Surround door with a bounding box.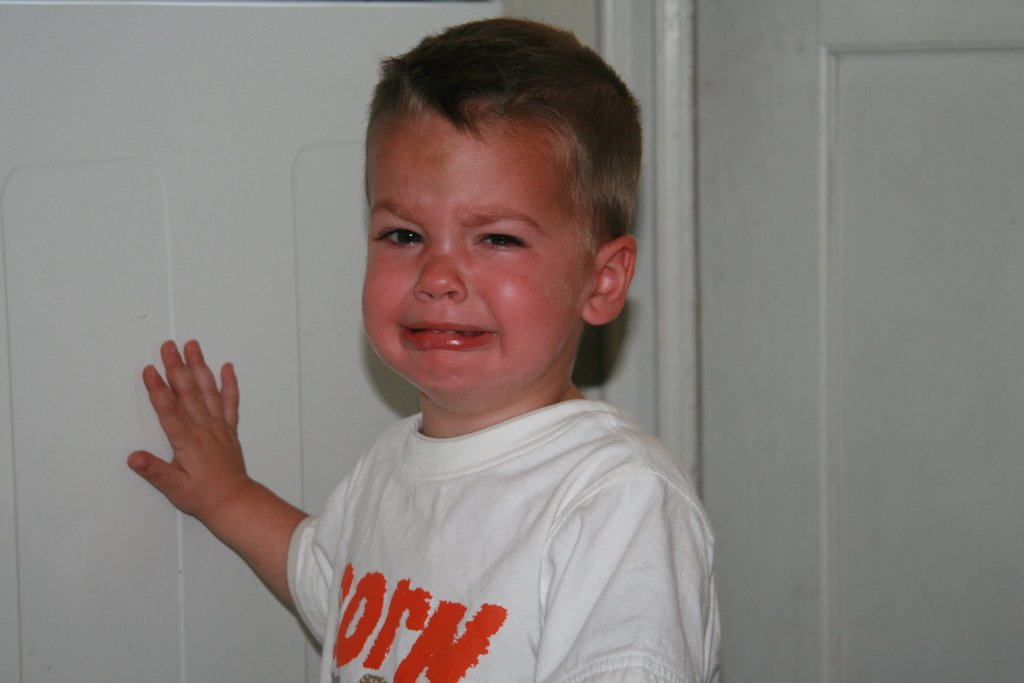
bbox=[0, 0, 1023, 682].
